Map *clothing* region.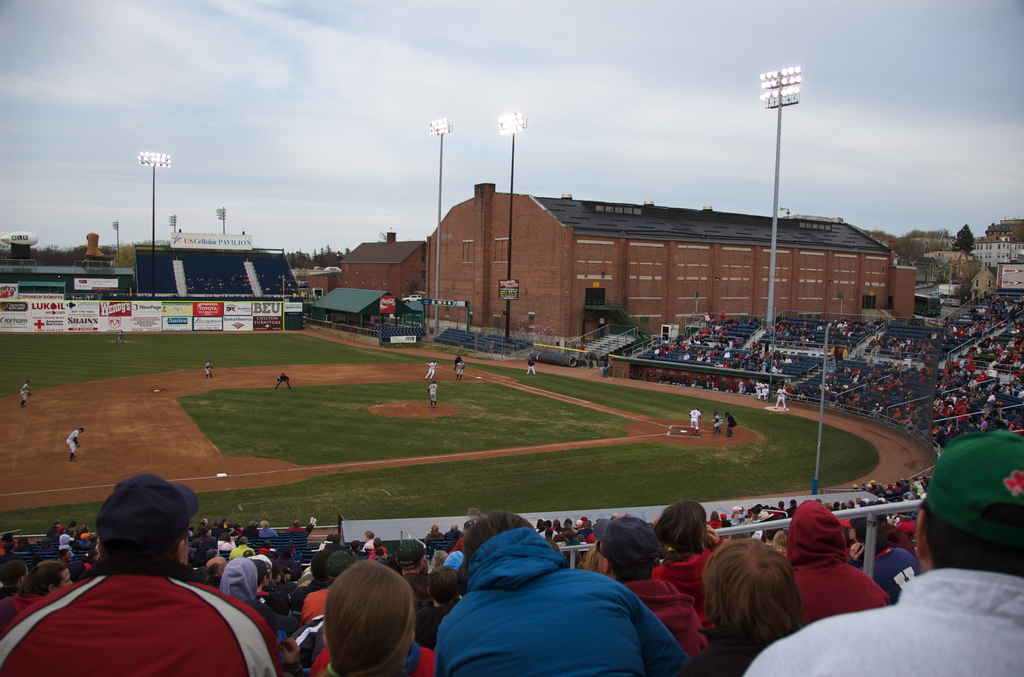
Mapped to 870,529,925,582.
